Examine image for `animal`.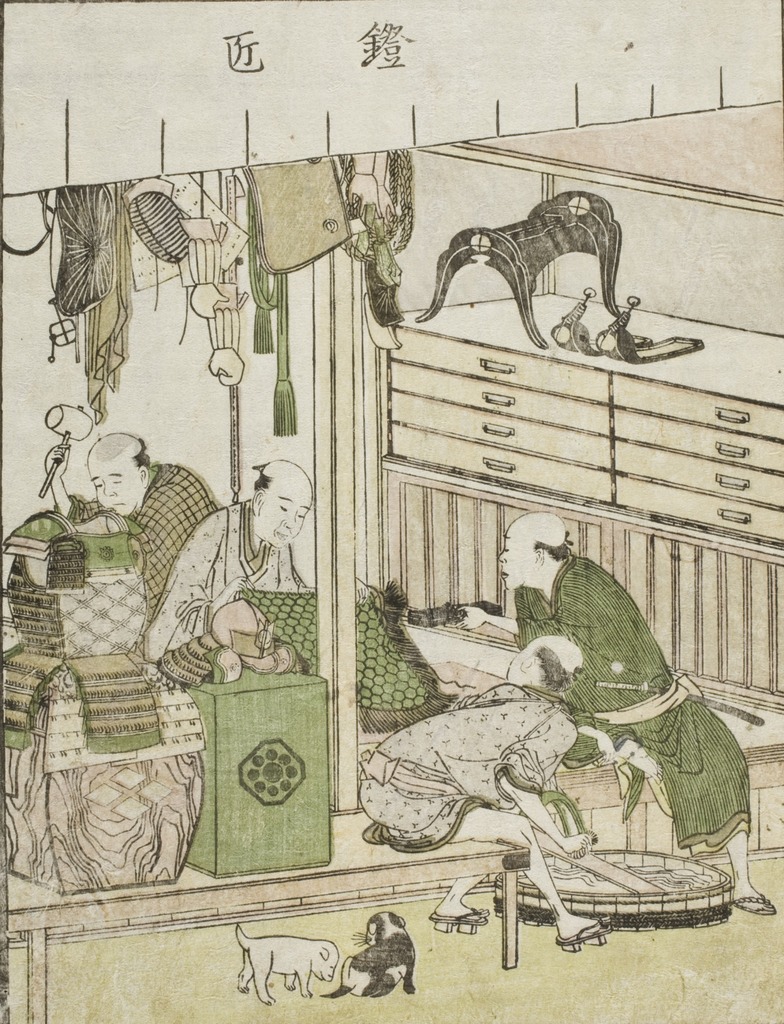
Examination result: bbox=[323, 911, 421, 1002].
